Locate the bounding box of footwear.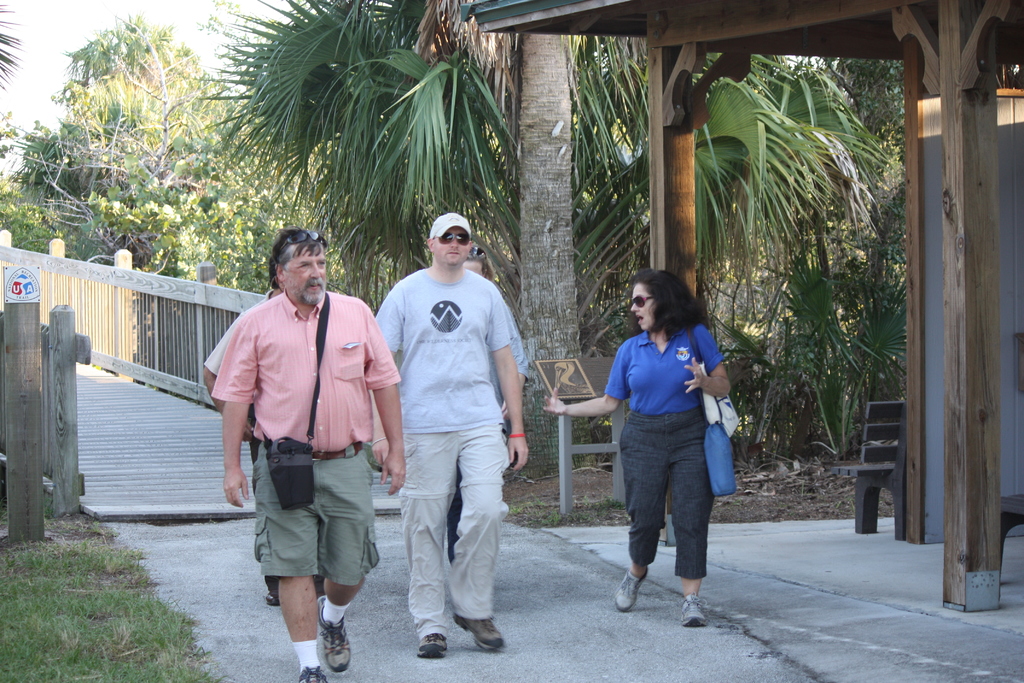
Bounding box: [680, 597, 710, 628].
